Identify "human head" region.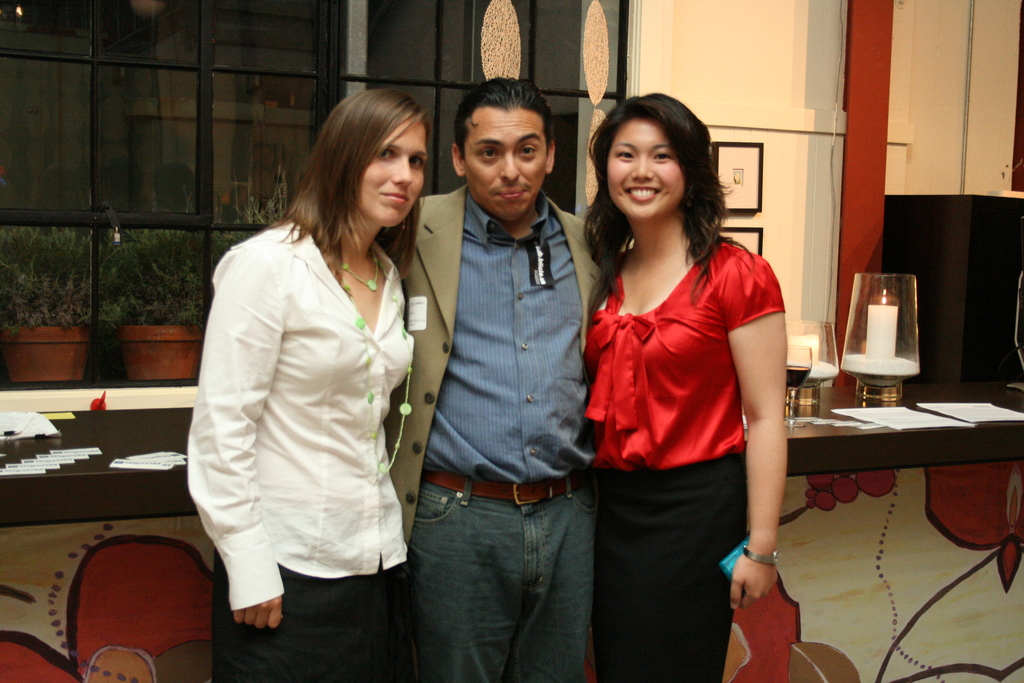
Region: [left=450, top=76, right=557, bottom=220].
